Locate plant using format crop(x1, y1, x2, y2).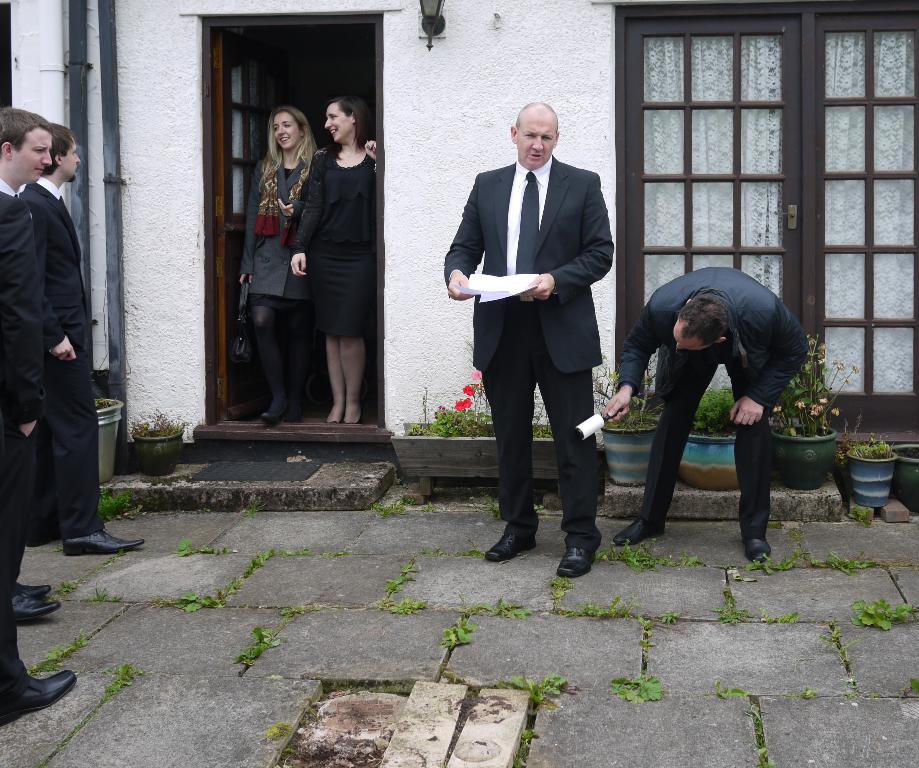
crop(712, 683, 764, 762).
